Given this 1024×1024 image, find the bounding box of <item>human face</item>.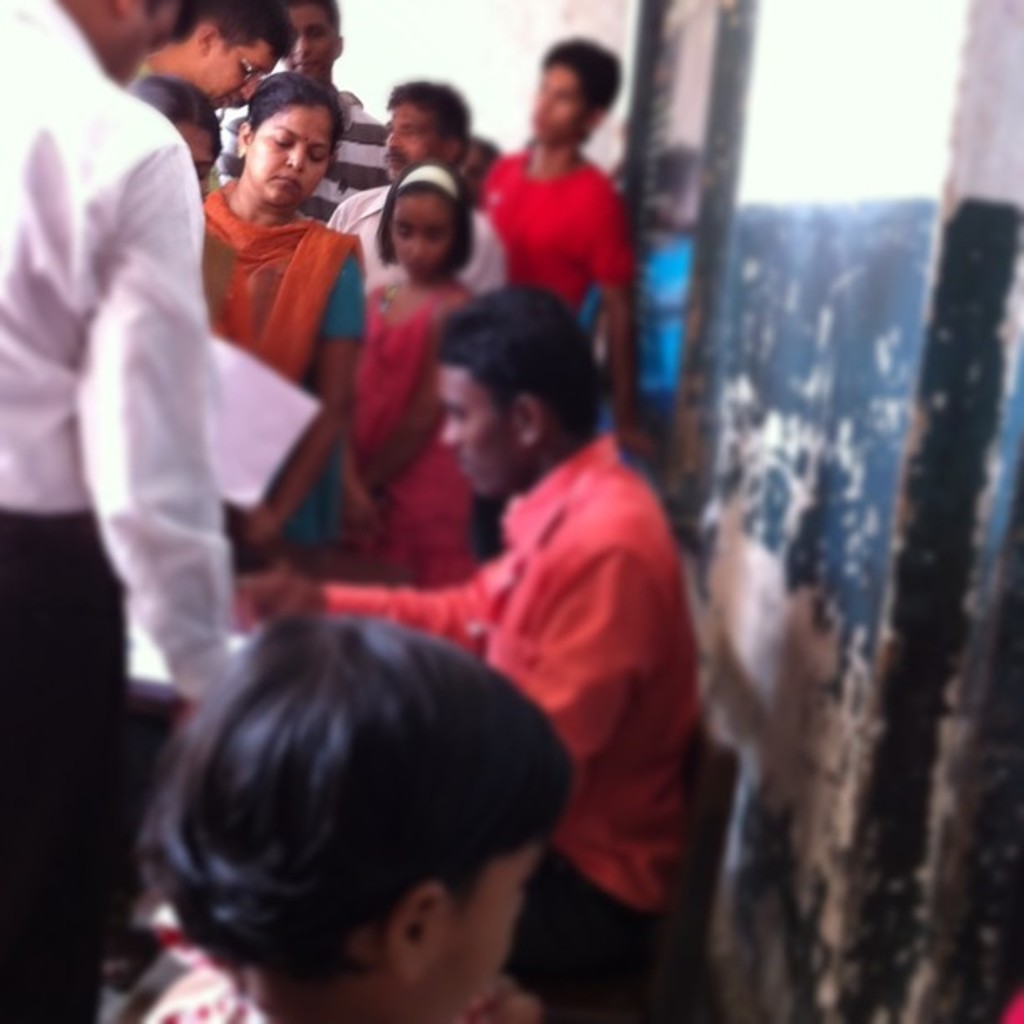
region(281, 2, 333, 75).
